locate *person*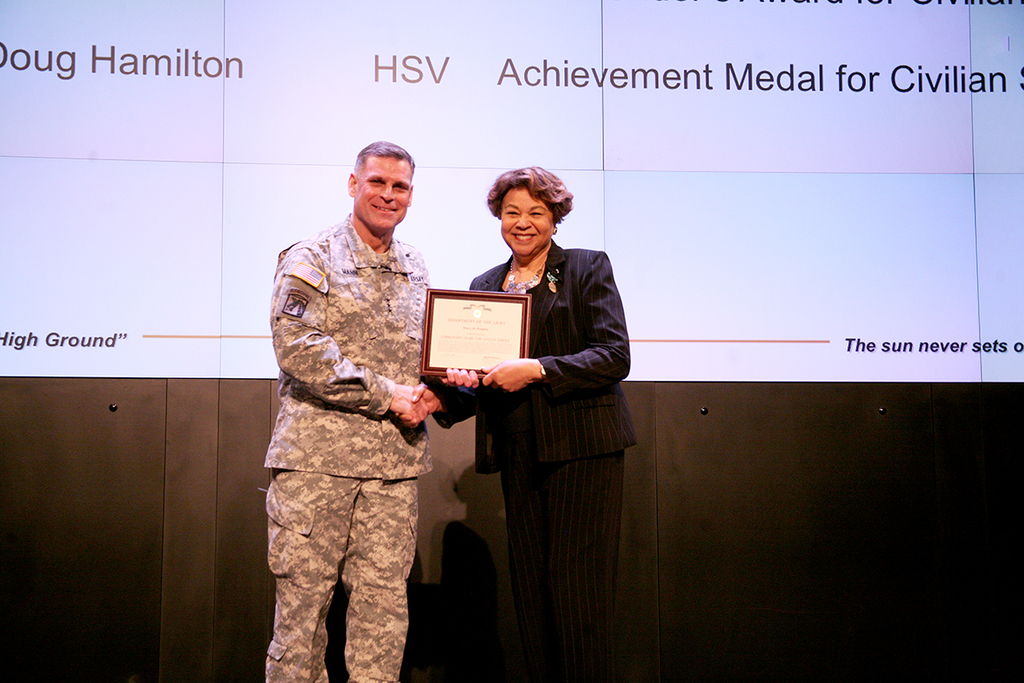
(x1=261, y1=144, x2=483, y2=682)
